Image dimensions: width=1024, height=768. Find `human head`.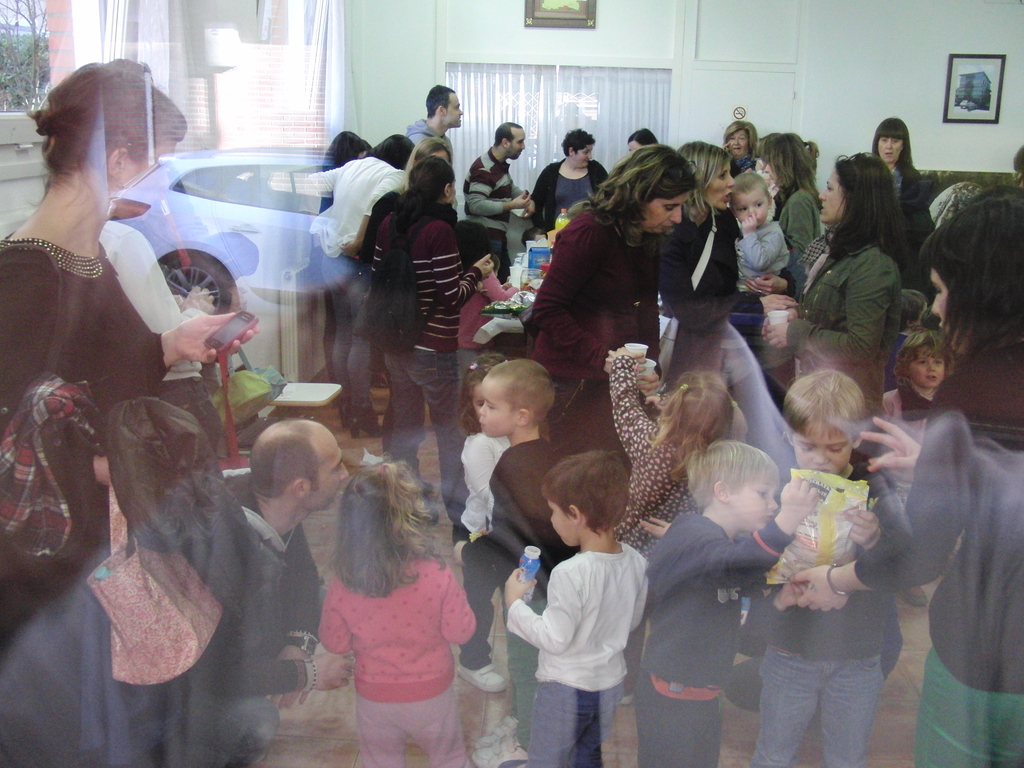
x1=654 y1=369 x2=739 y2=454.
